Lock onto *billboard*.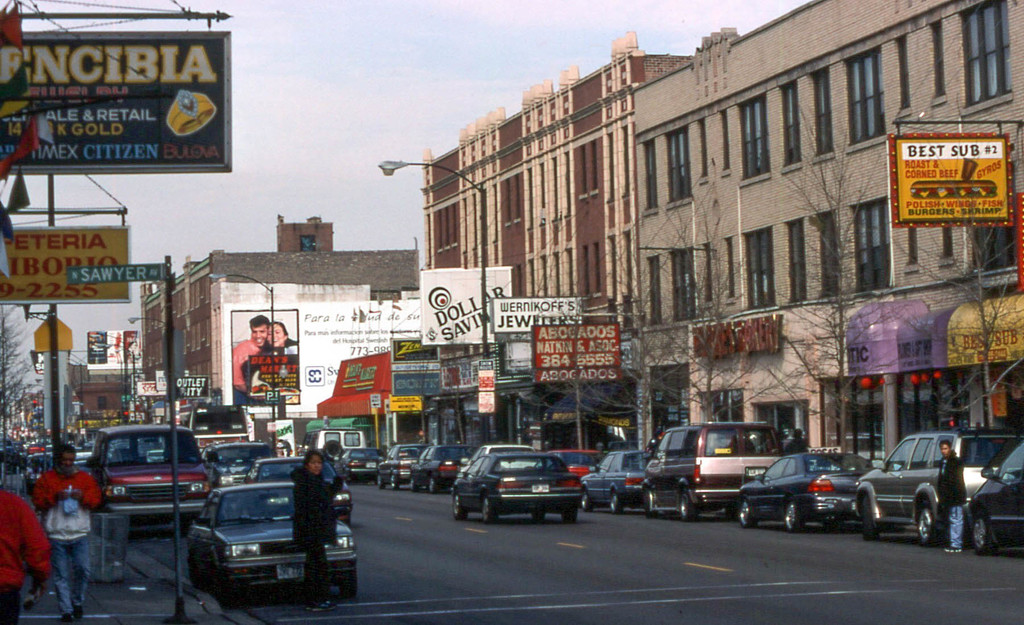
Locked: pyautogui.locateOnScreen(893, 134, 1011, 221).
